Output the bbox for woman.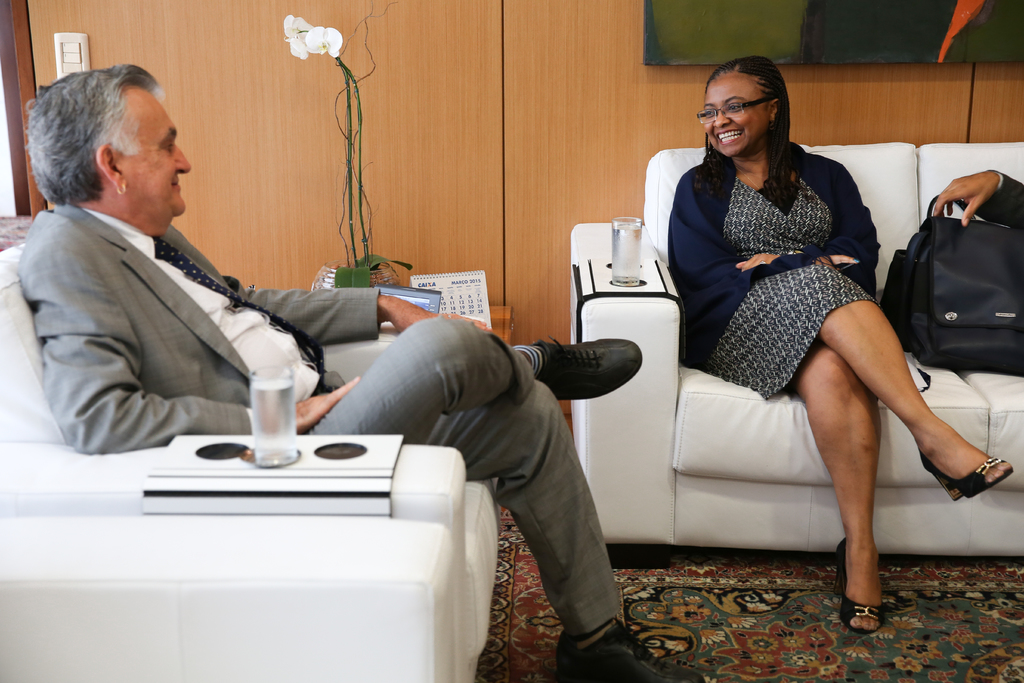
<bbox>645, 40, 927, 616</bbox>.
